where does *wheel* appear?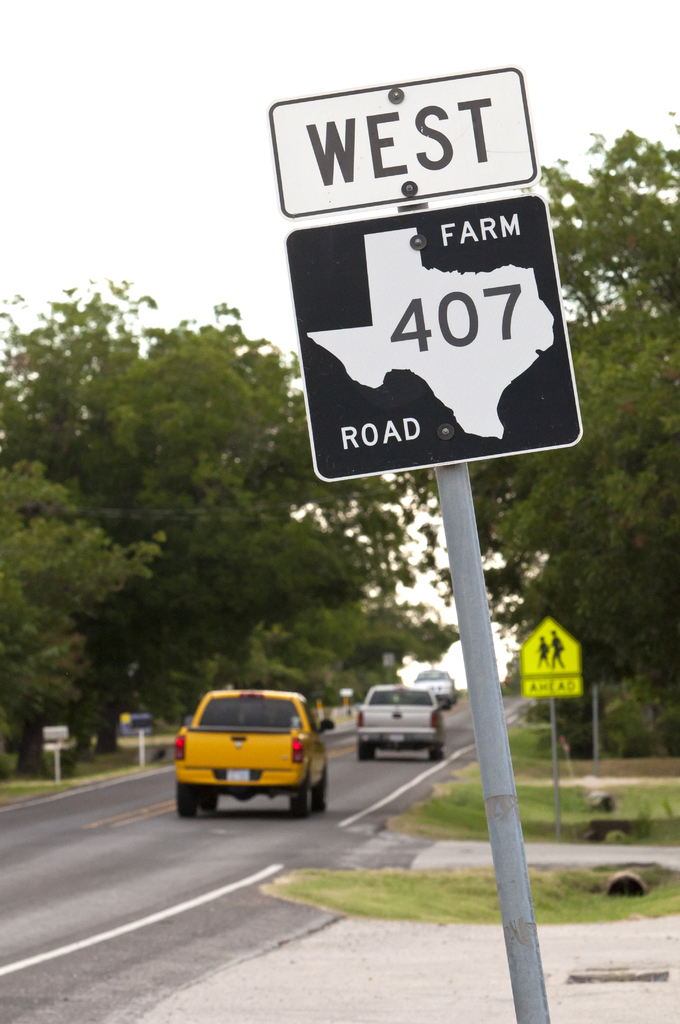
Appears at [197, 788, 219, 809].
